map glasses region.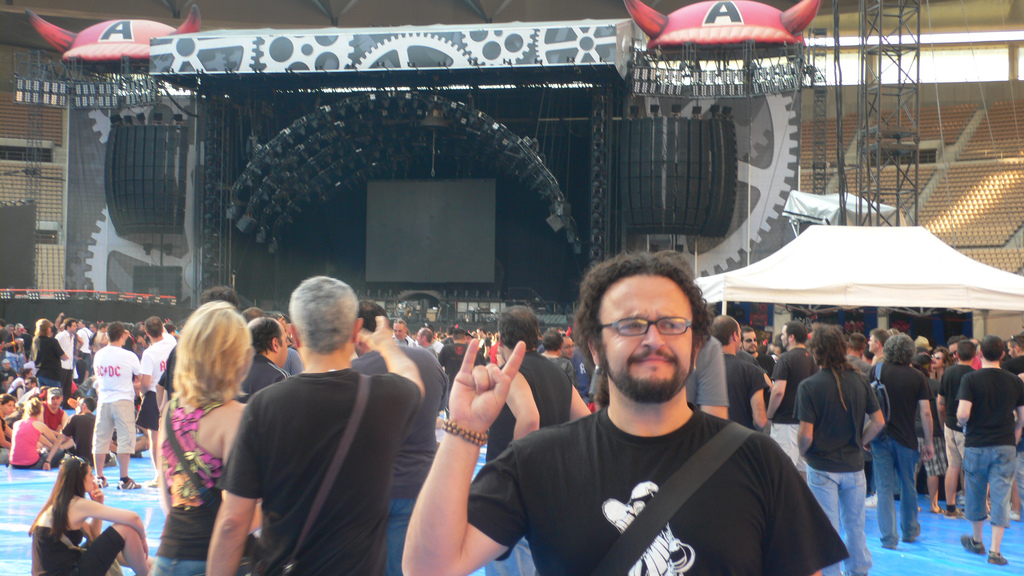
Mapped to crop(559, 344, 575, 348).
